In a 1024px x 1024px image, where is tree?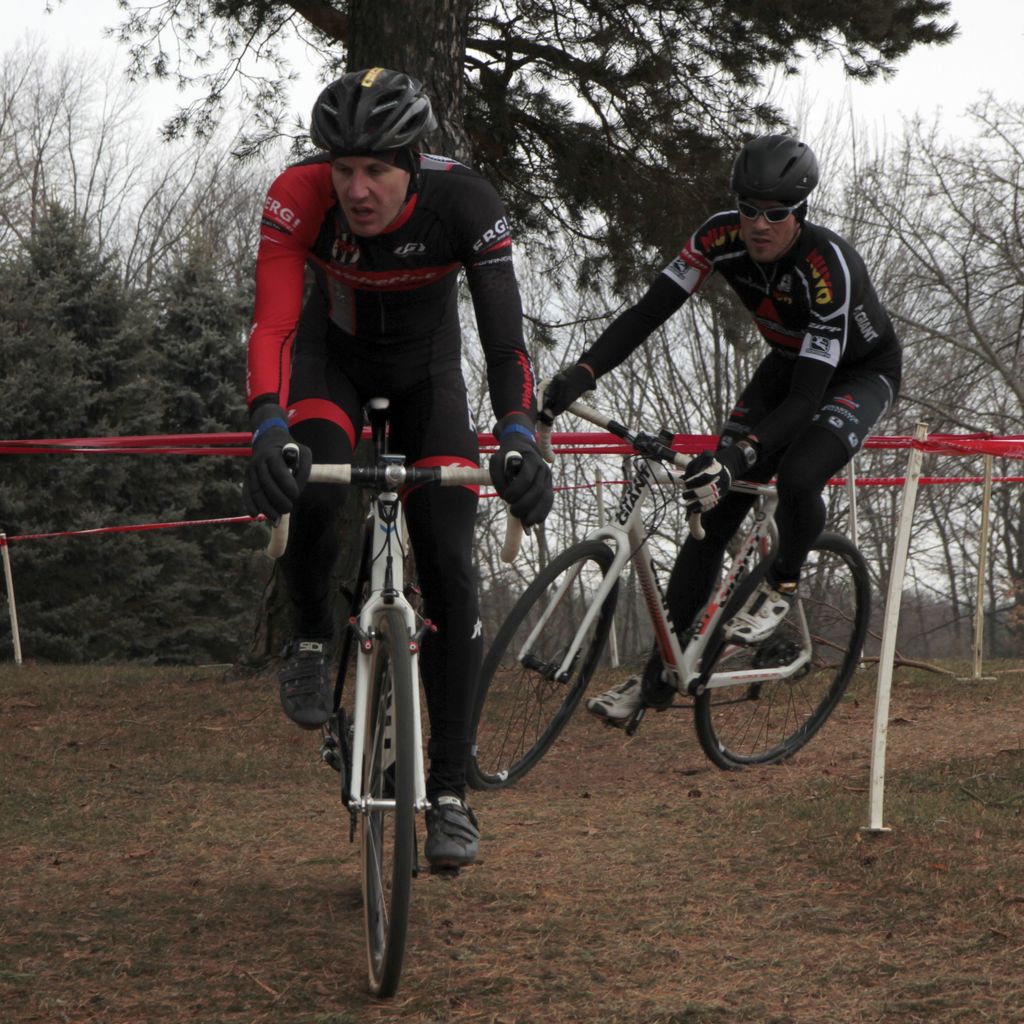
locate(0, 42, 270, 686).
